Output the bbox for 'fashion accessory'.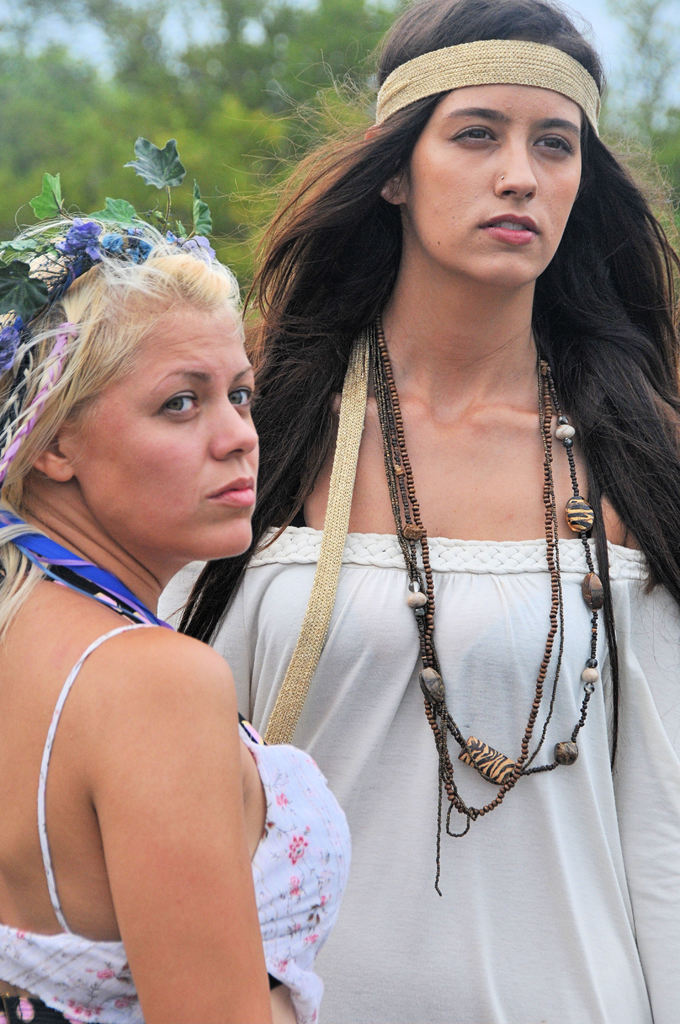
(0,505,171,627).
